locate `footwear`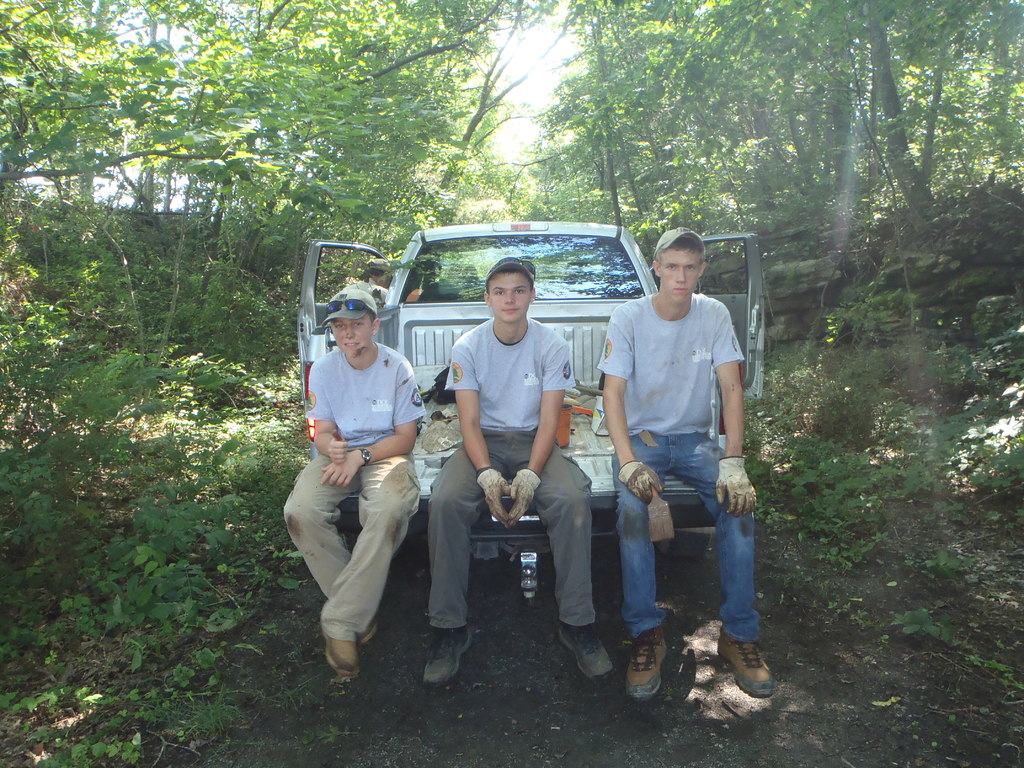
622,626,668,700
